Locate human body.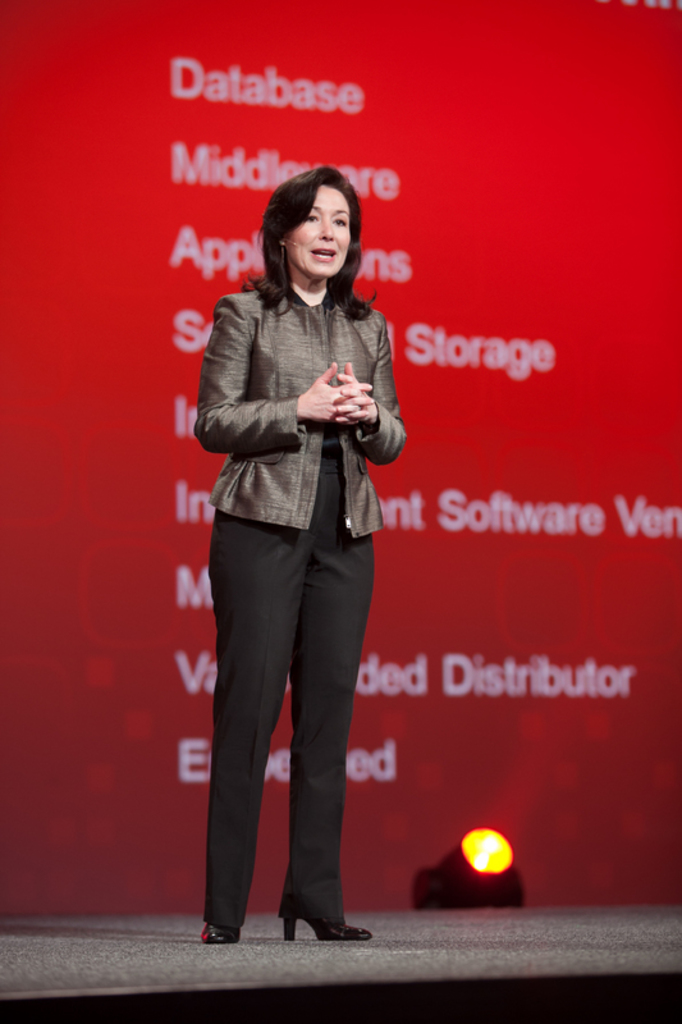
Bounding box: bbox=(184, 123, 399, 1007).
